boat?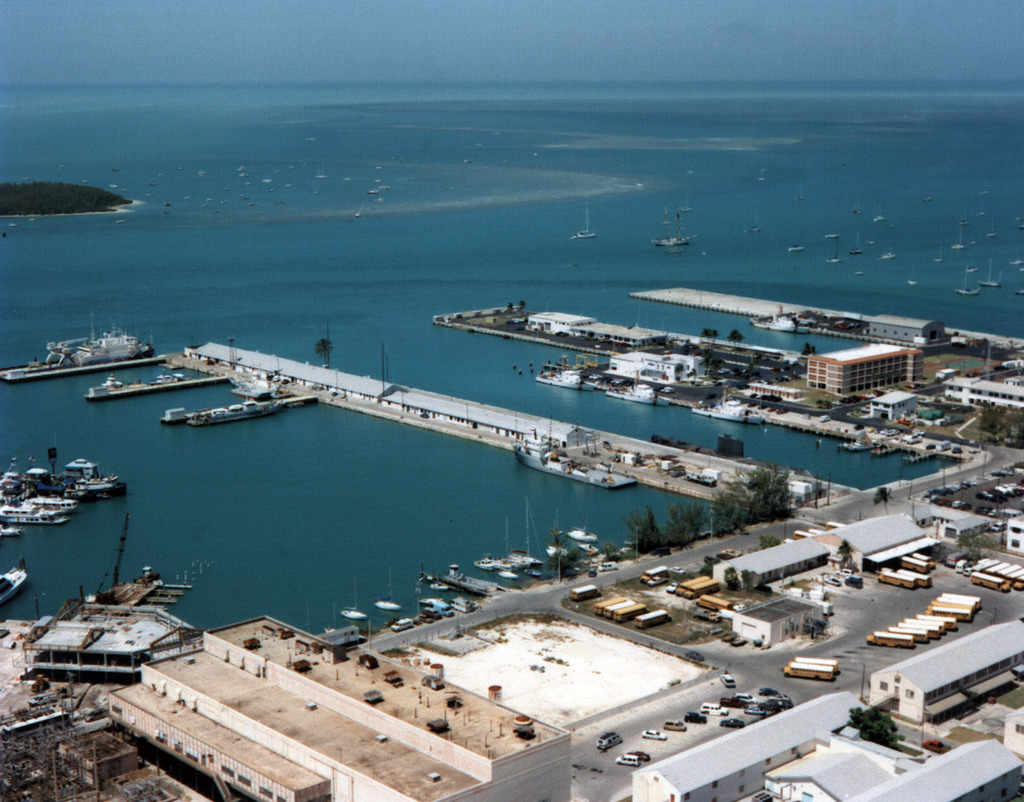
(353, 213, 362, 221)
